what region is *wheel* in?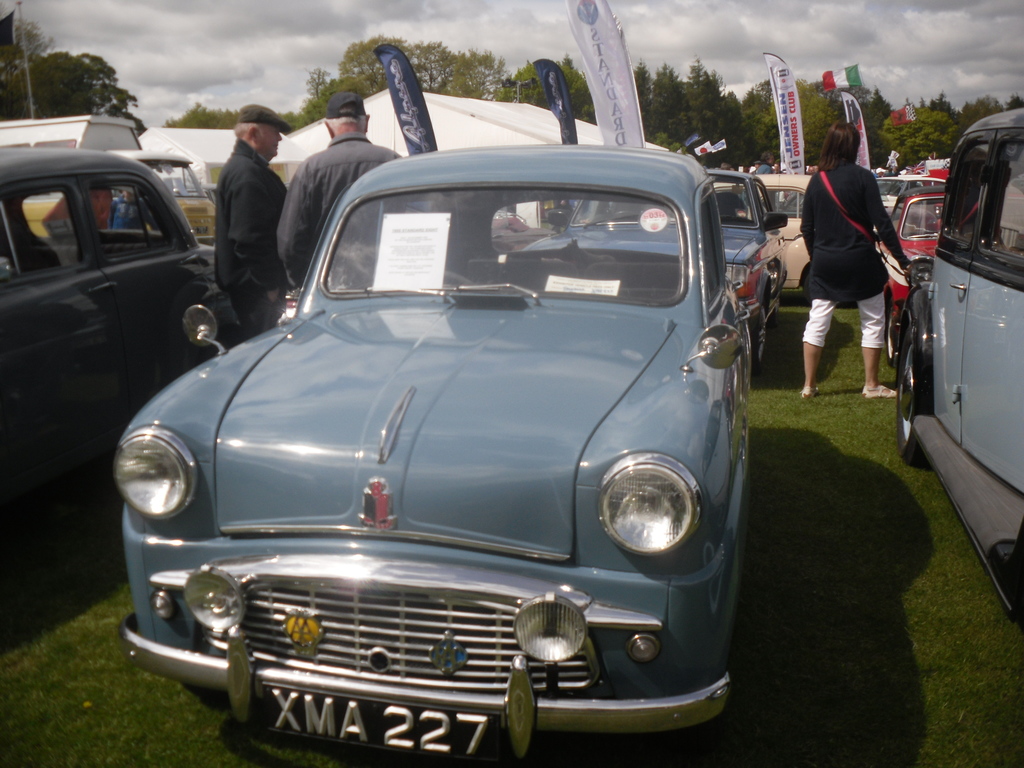
886, 292, 934, 445.
